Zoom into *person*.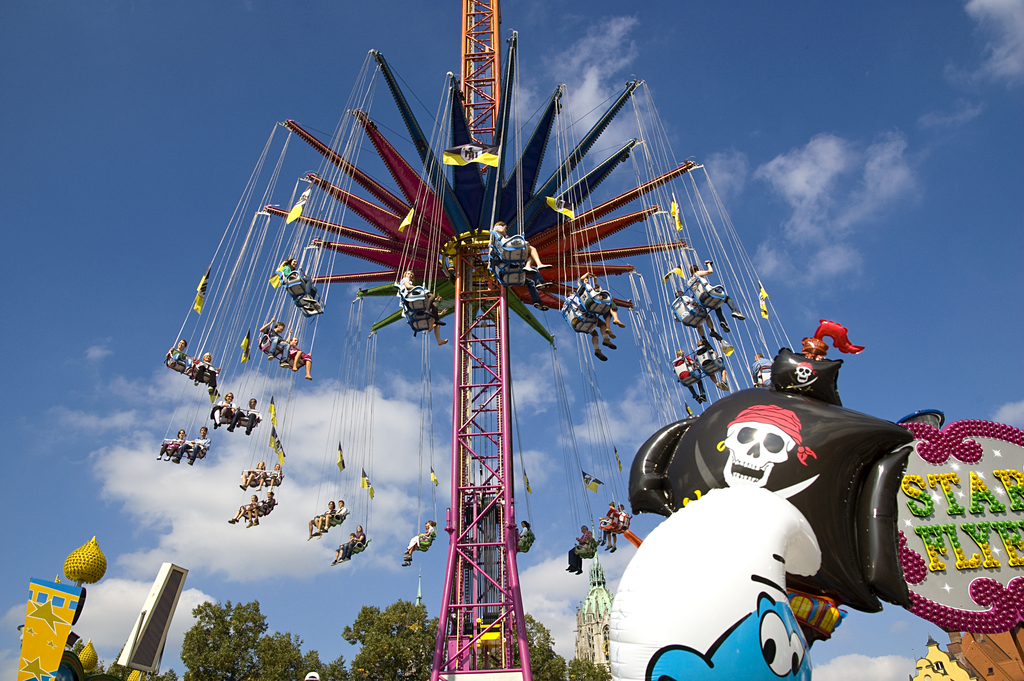
Zoom target: left=258, top=317, right=291, bottom=367.
